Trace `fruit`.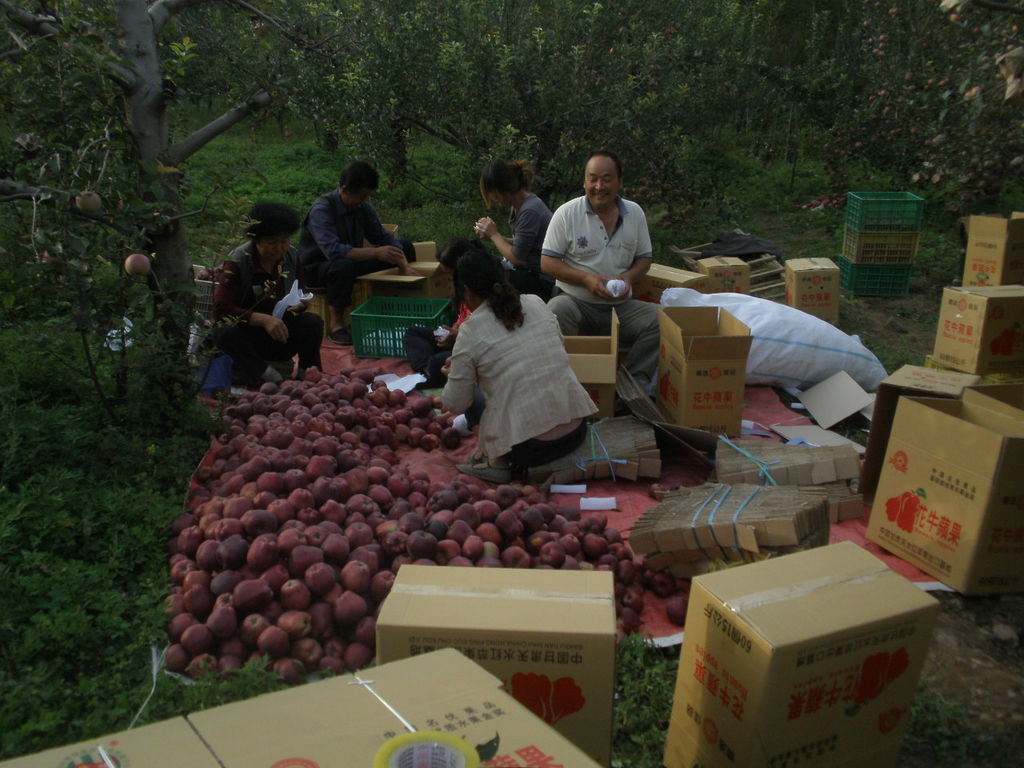
Traced to [left=74, top=188, right=102, bottom=216].
